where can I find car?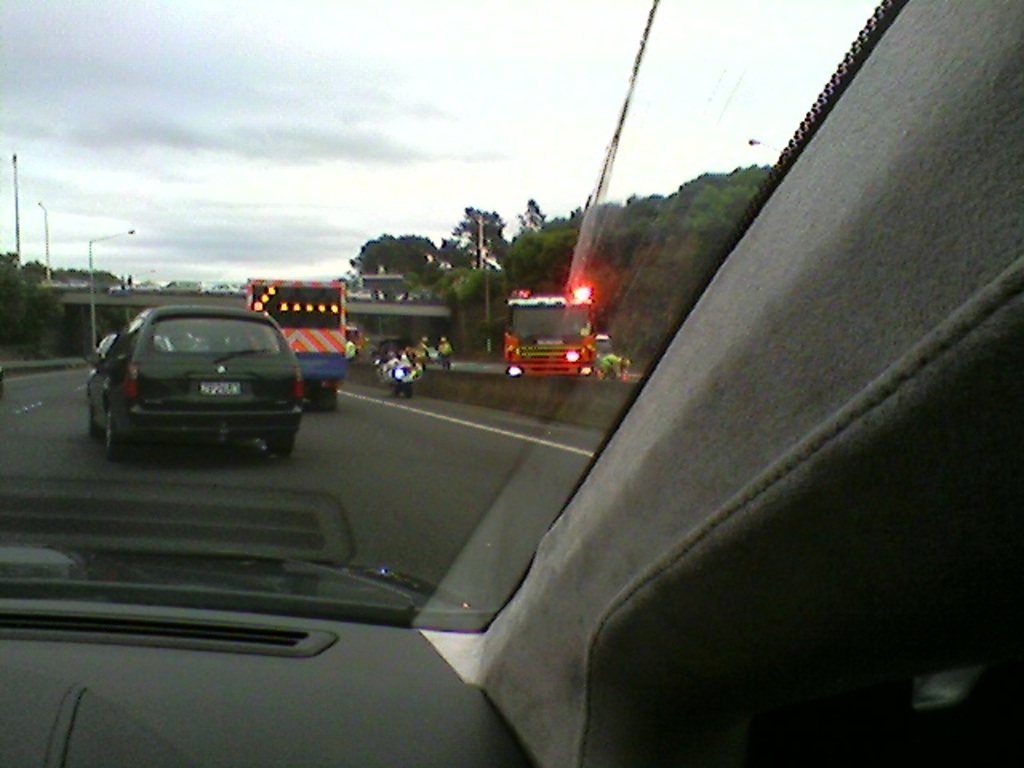
You can find it at box=[85, 306, 301, 459].
